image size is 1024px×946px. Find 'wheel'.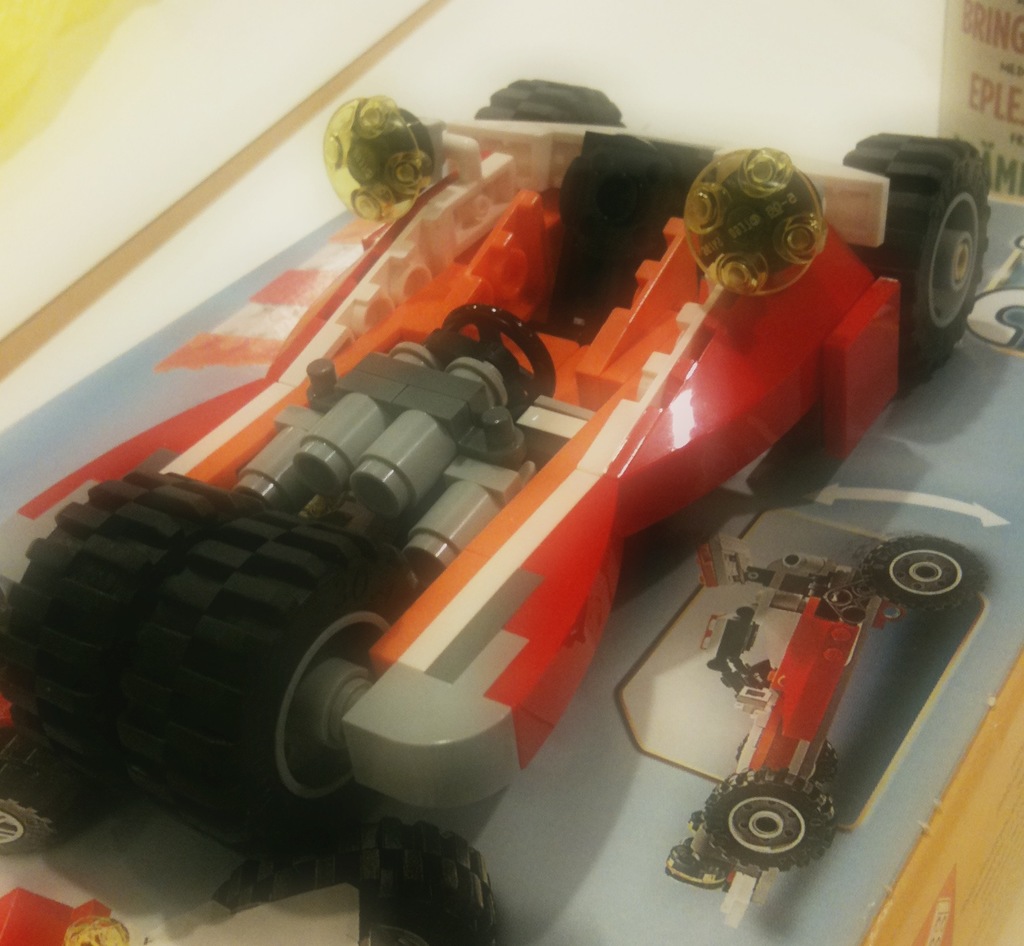
locate(0, 464, 219, 778).
